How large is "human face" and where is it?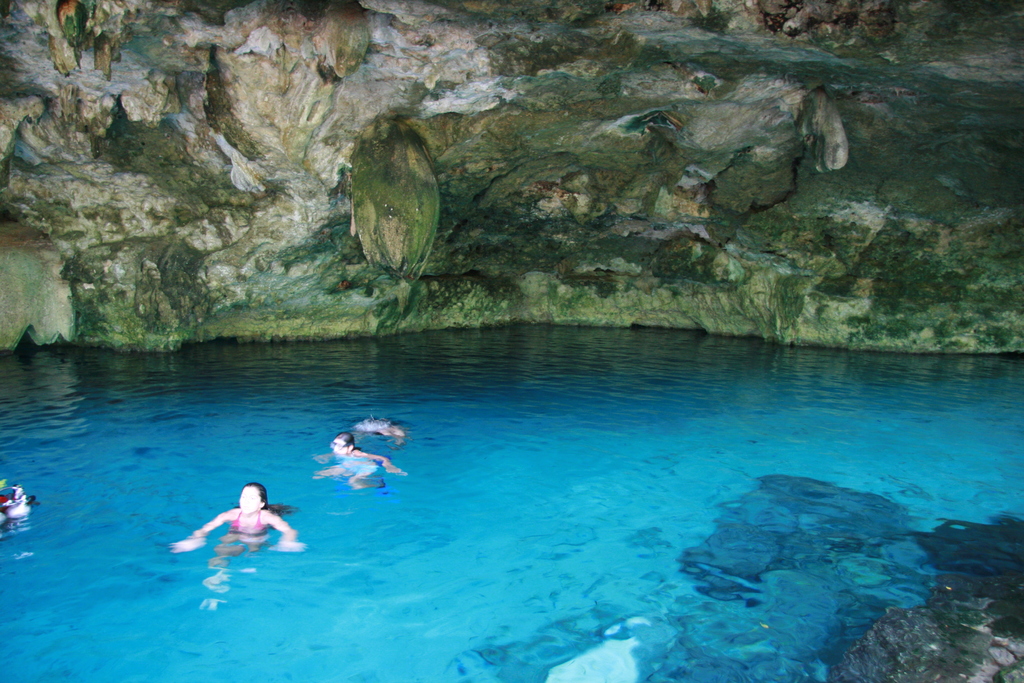
Bounding box: 230:483:258:511.
